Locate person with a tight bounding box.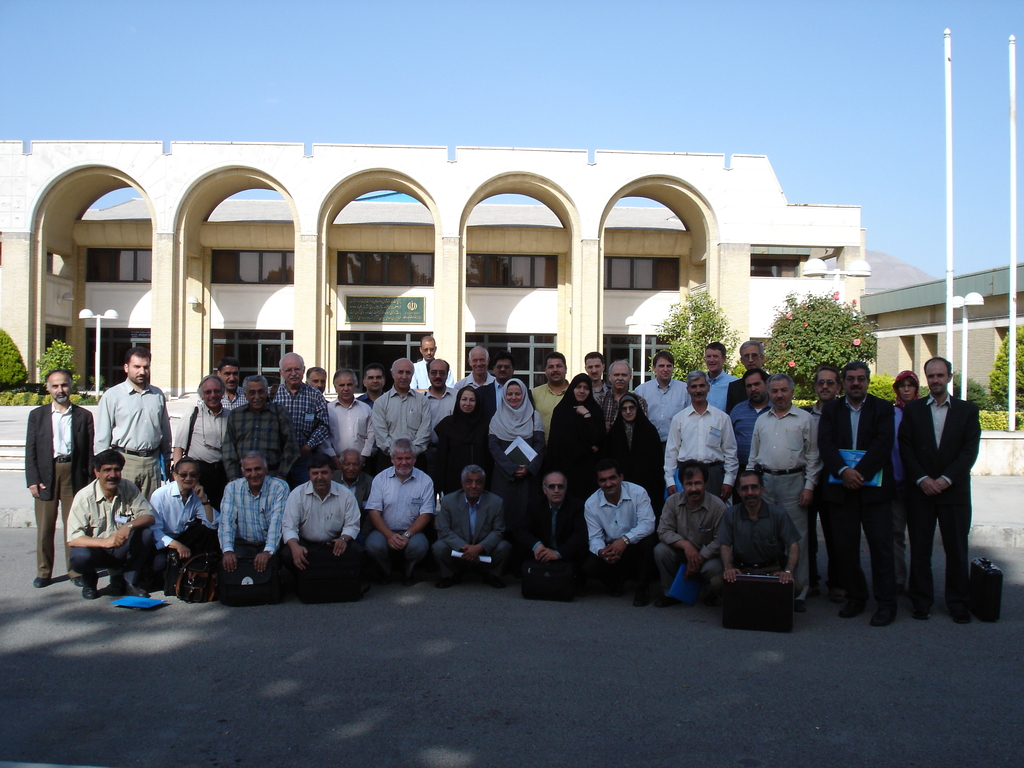
x1=364, y1=436, x2=435, y2=590.
